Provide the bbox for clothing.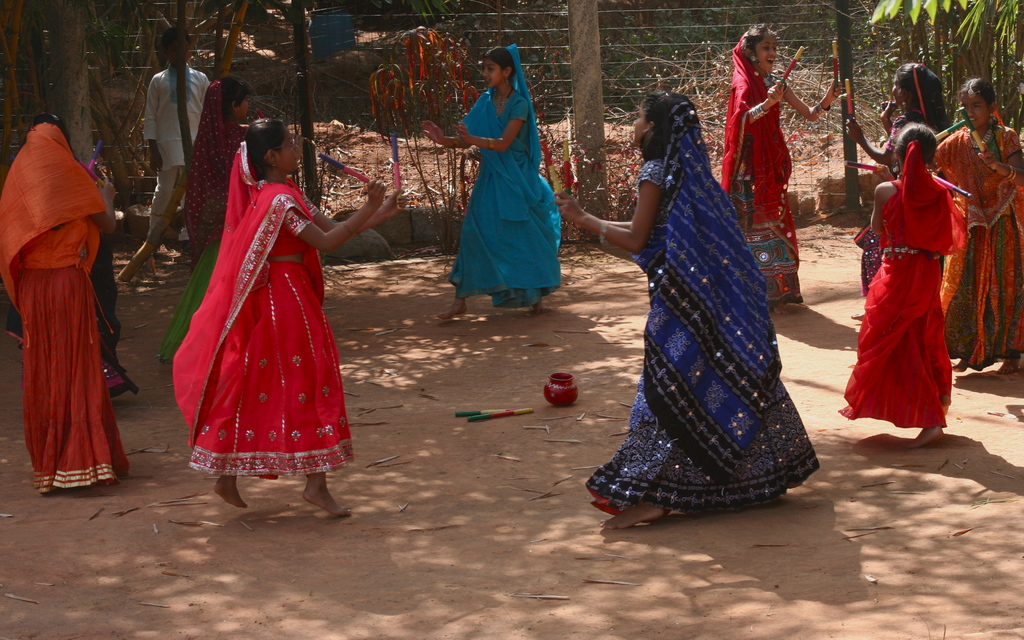
locate(173, 143, 356, 484).
